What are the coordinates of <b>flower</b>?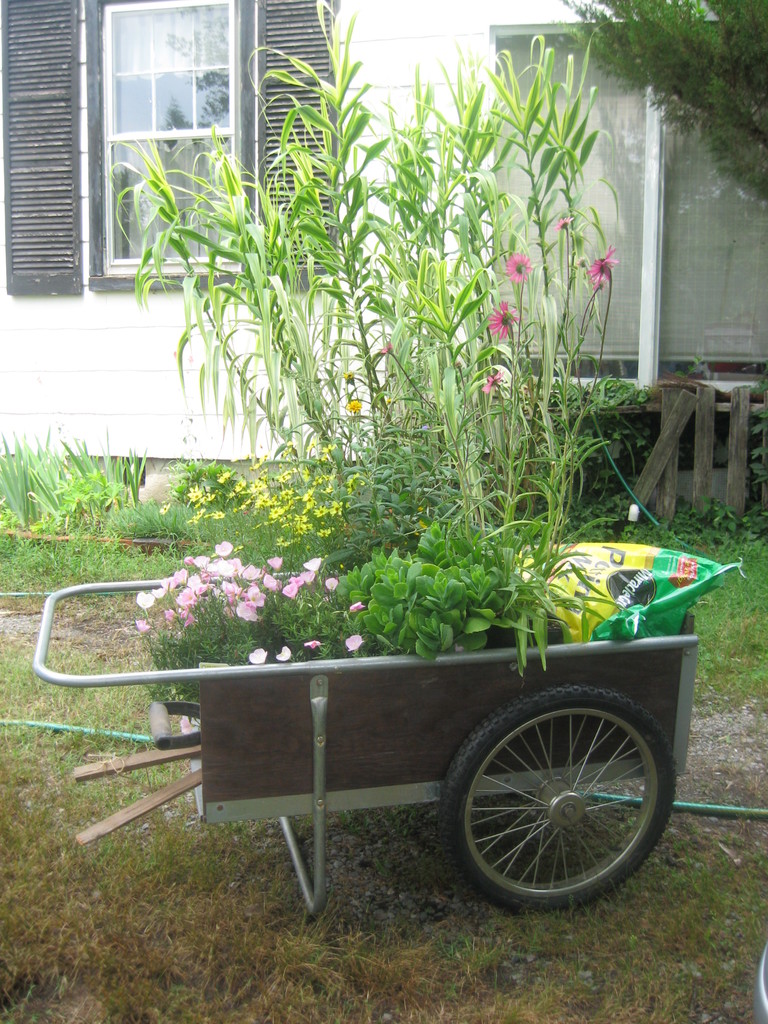
381/340/394/355.
